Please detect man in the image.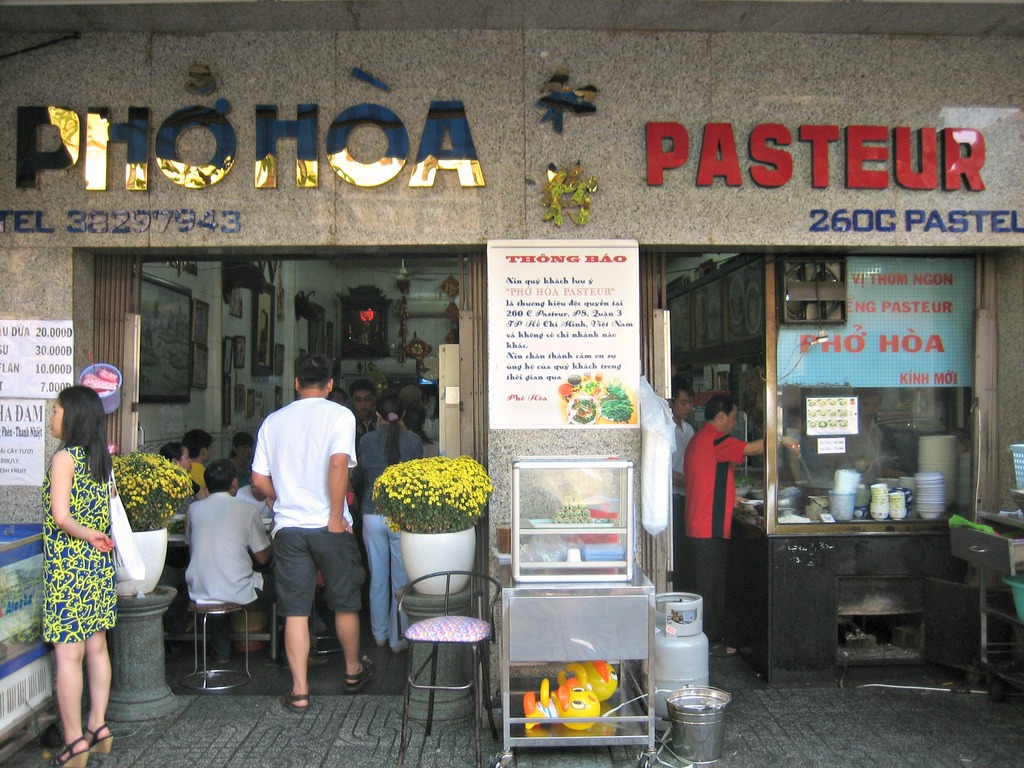
[172,425,215,499].
